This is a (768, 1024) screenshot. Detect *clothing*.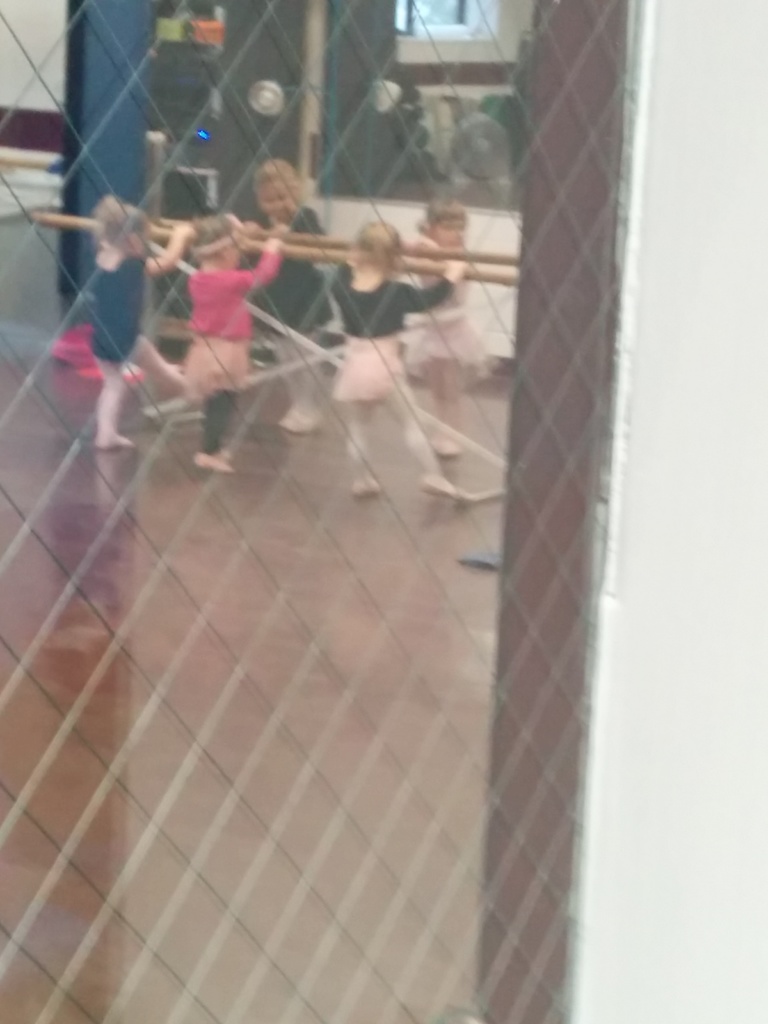
bbox=[81, 239, 151, 374].
